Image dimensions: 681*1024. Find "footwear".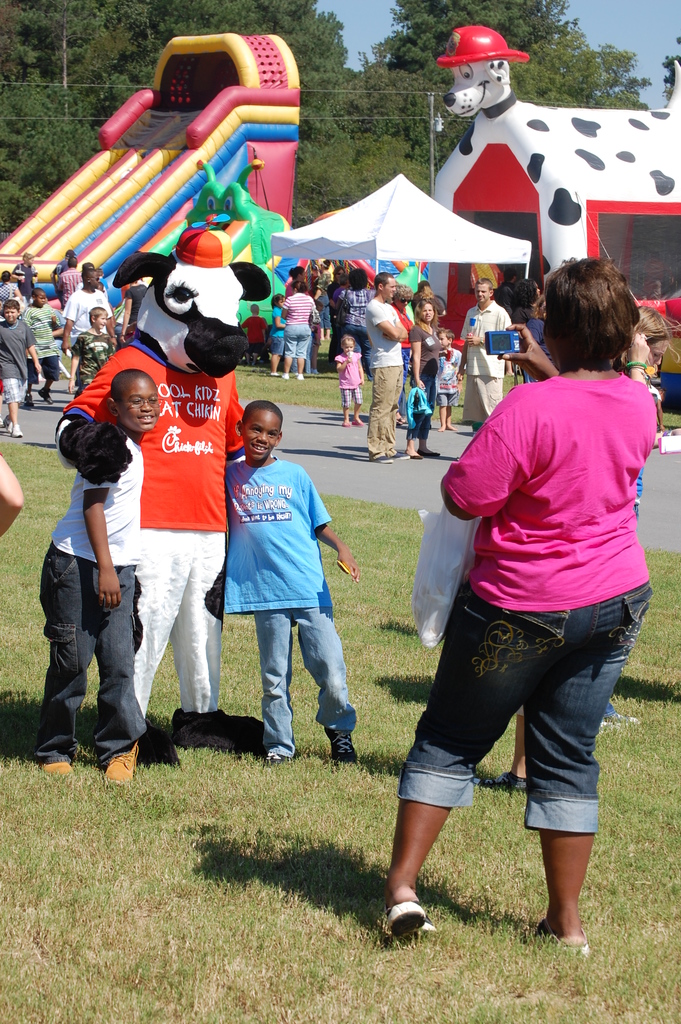
{"left": 475, "top": 770, "right": 530, "bottom": 796}.
